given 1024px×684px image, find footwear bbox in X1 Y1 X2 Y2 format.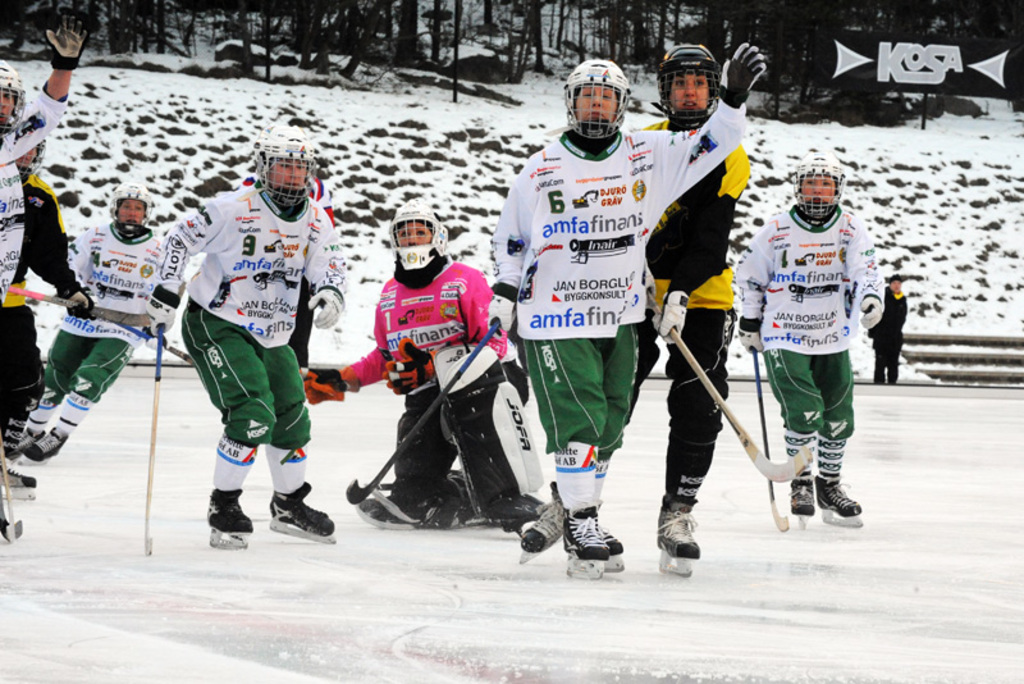
596 500 628 571.
